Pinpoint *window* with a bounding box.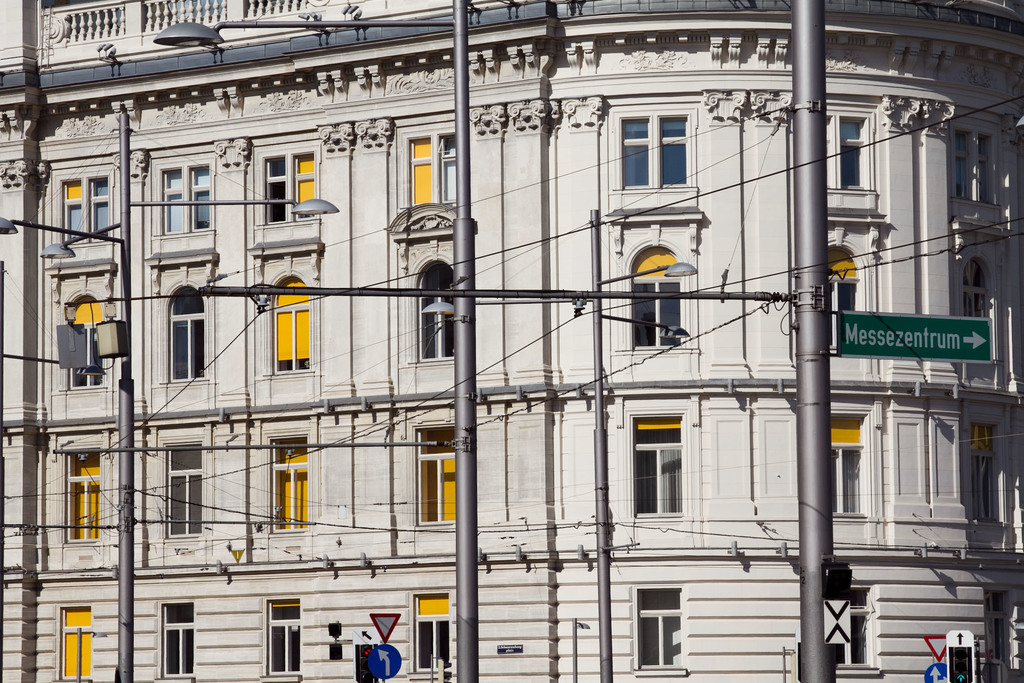
l=61, t=610, r=90, b=682.
